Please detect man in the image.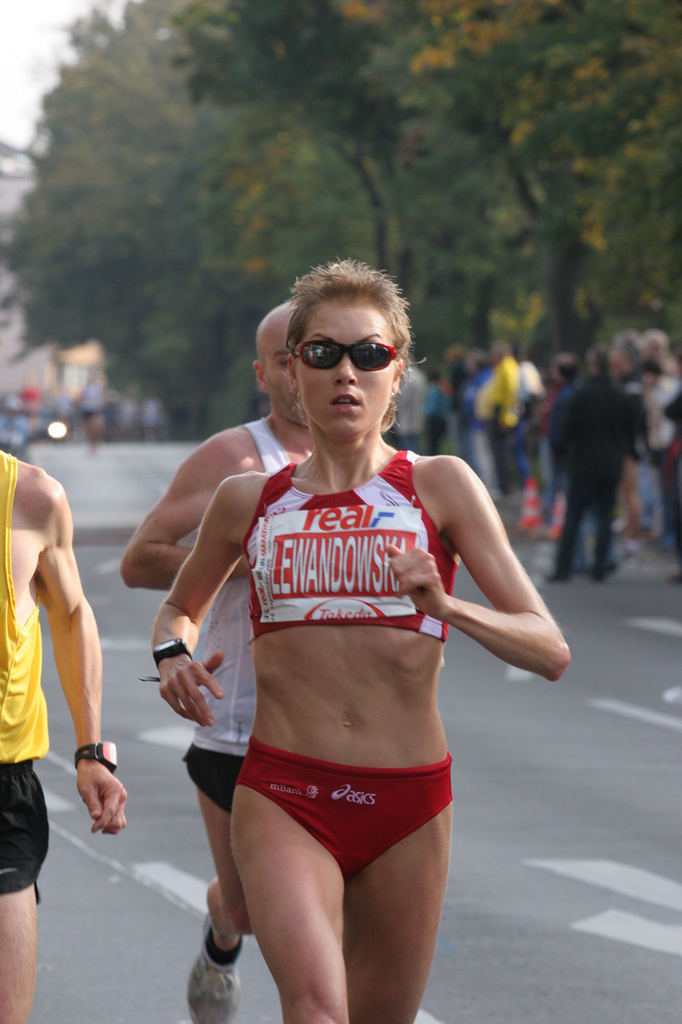
543 334 665 572.
